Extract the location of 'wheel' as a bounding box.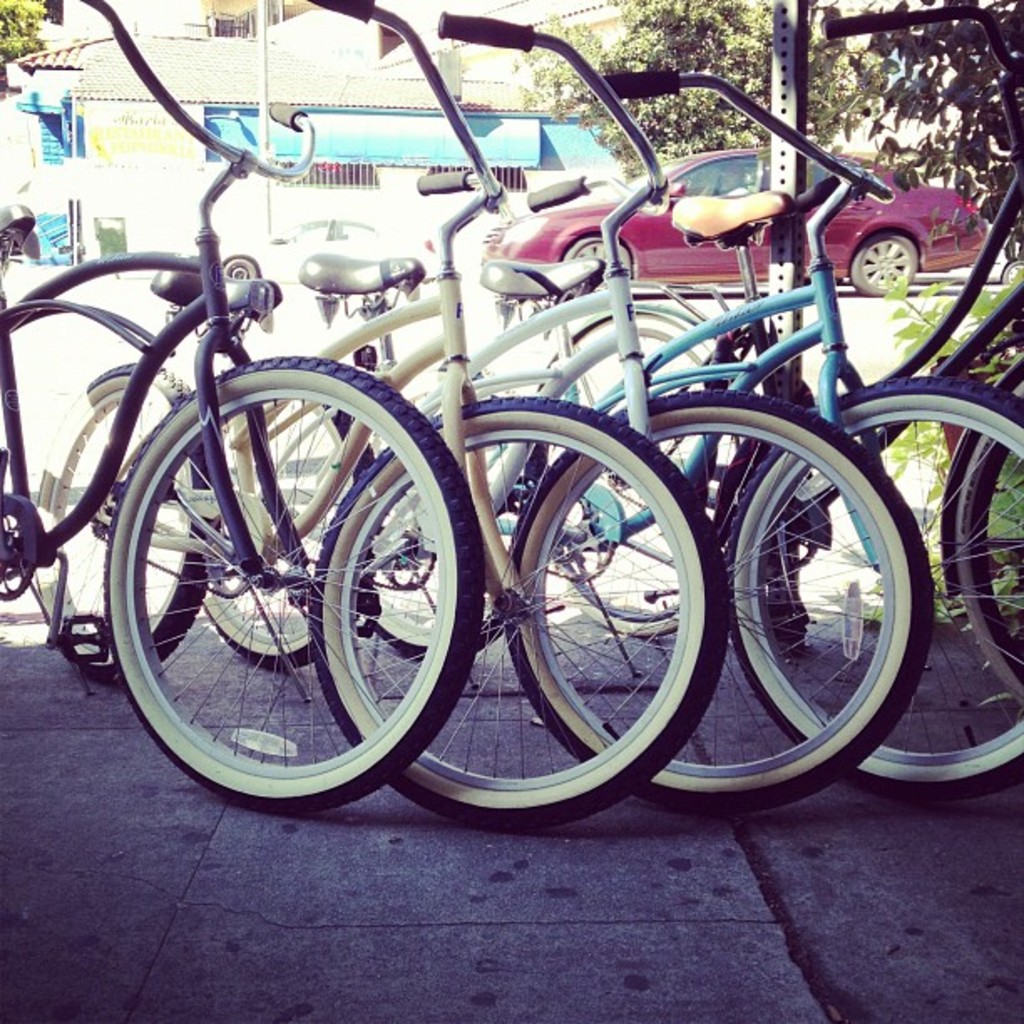
detection(28, 368, 206, 681).
